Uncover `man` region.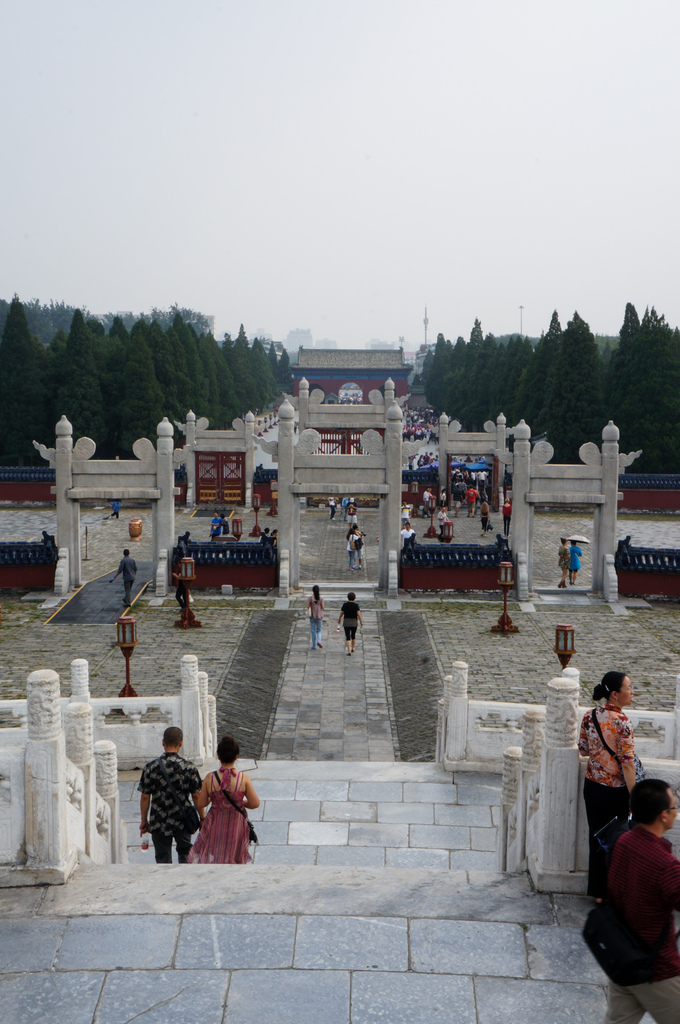
Uncovered: select_region(134, 739, 203, 872).
